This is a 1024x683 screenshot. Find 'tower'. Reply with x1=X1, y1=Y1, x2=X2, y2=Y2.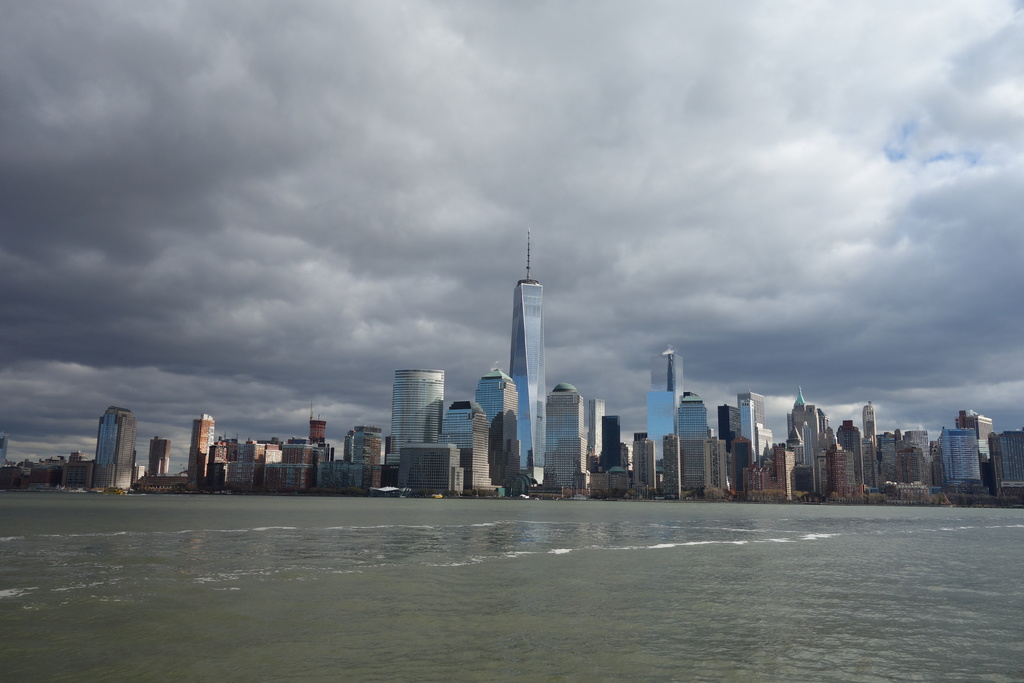
x1=506, y1=235, x2=545, y2=483.
